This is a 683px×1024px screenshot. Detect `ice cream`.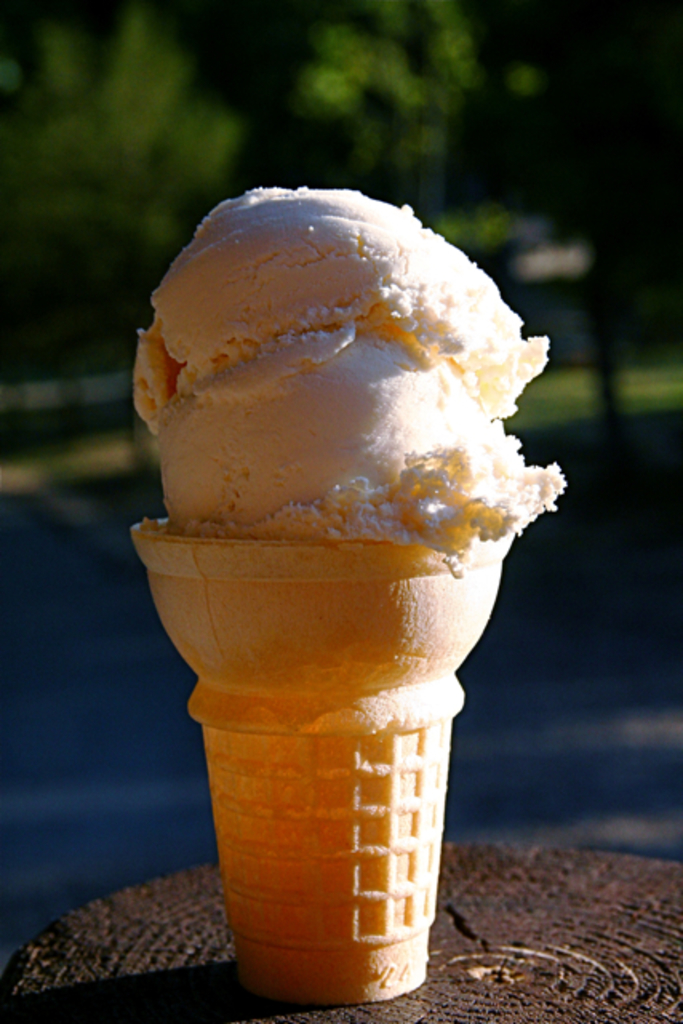
BBox(141, 171, 563, 893).
